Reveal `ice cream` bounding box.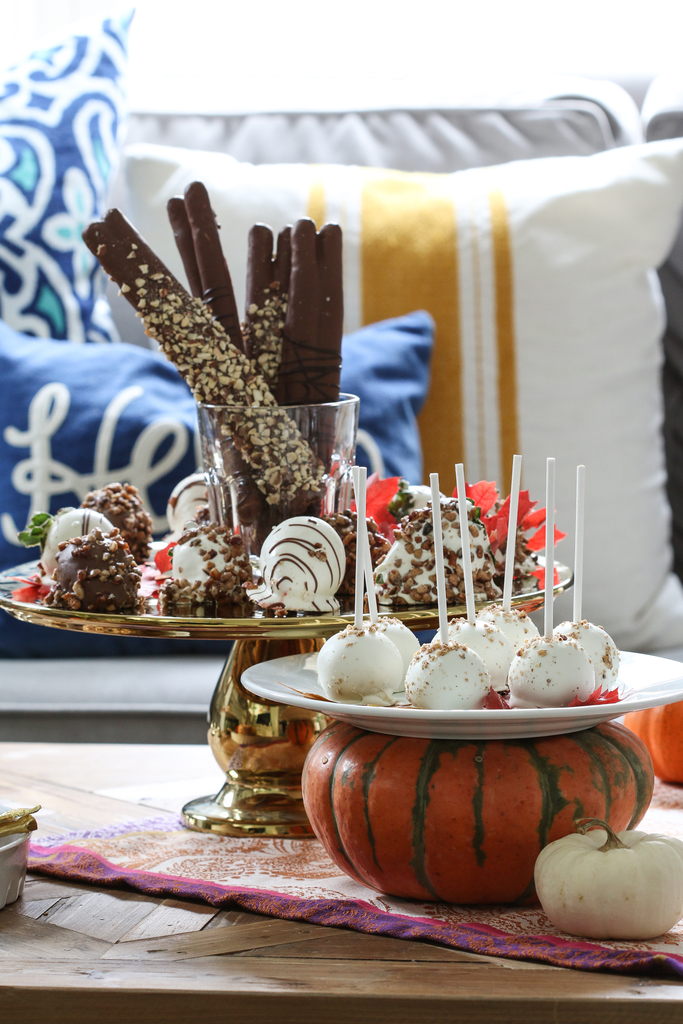
Revealed: 46, 531, 144, 610.
